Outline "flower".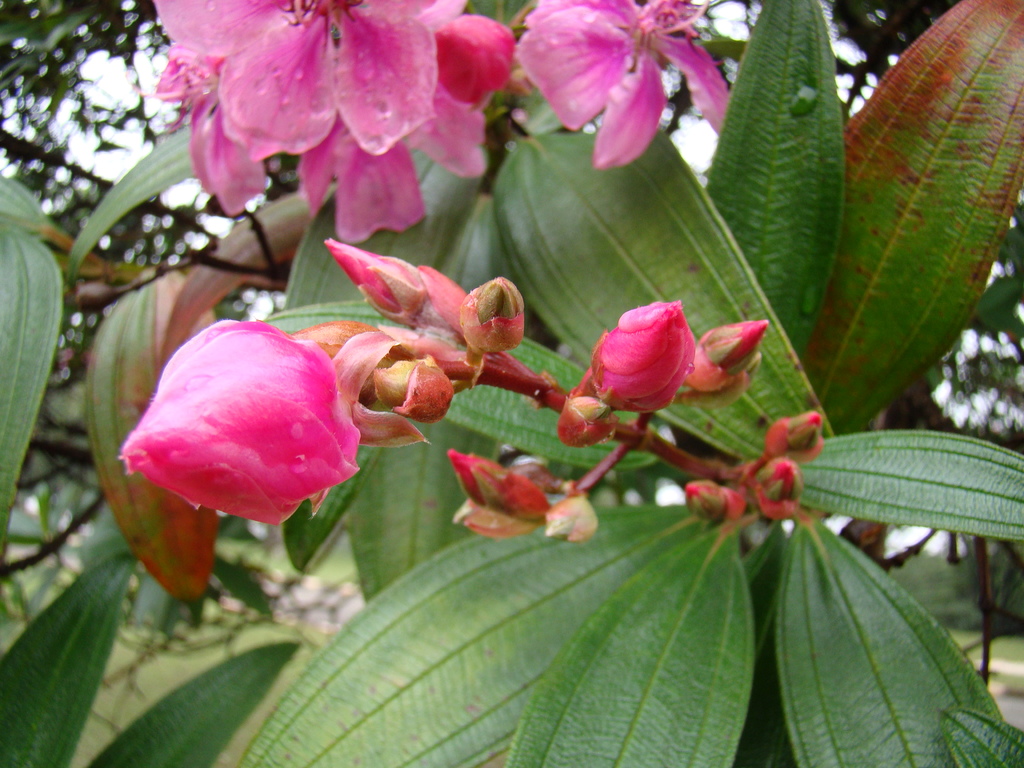
Outline: (320,239,426,326).
